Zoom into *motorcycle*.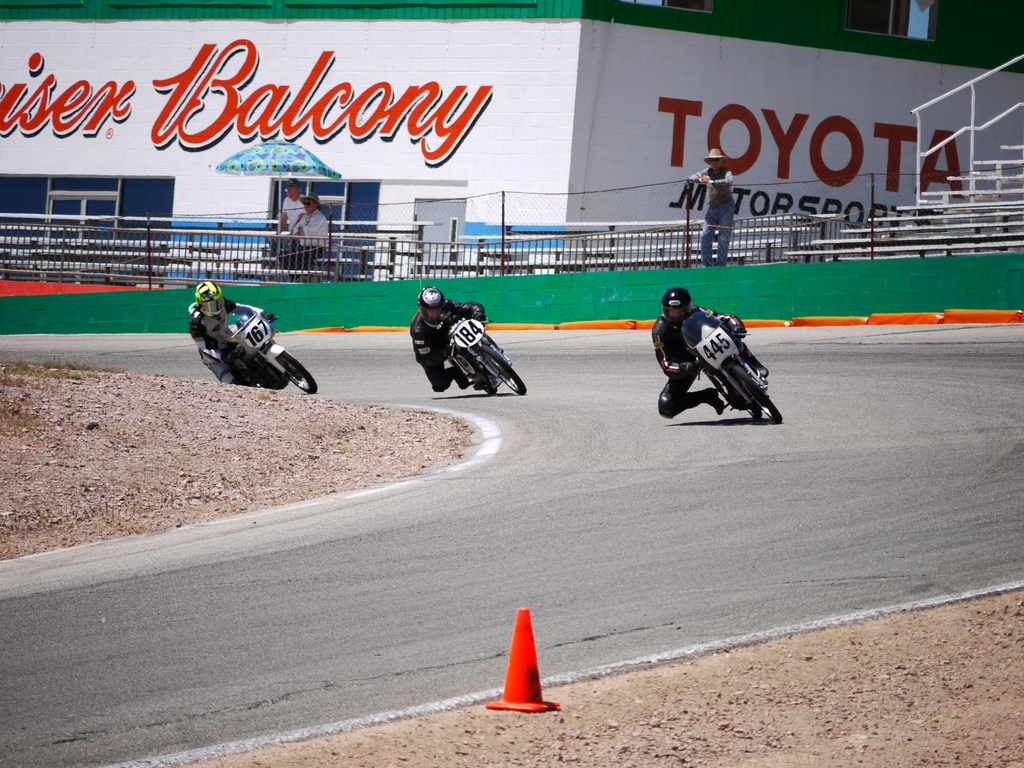
Zoom target: {"x1": 182, "y1": 290, "x2": 307, "y2": 388}.
